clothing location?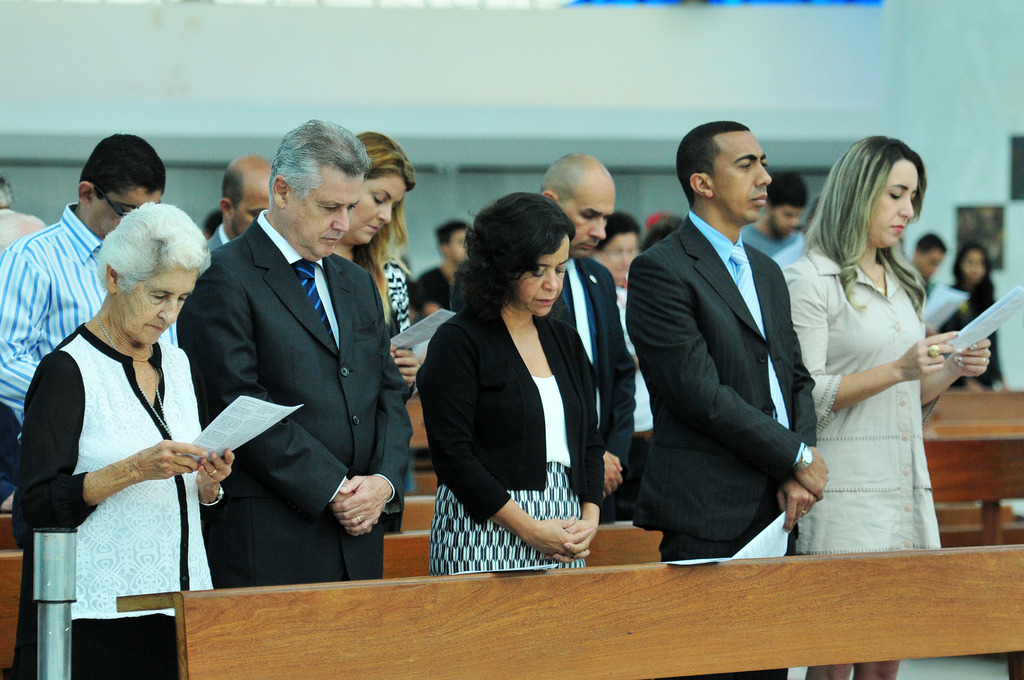
(x1=207, y1=220, x2=232, y2=256)
